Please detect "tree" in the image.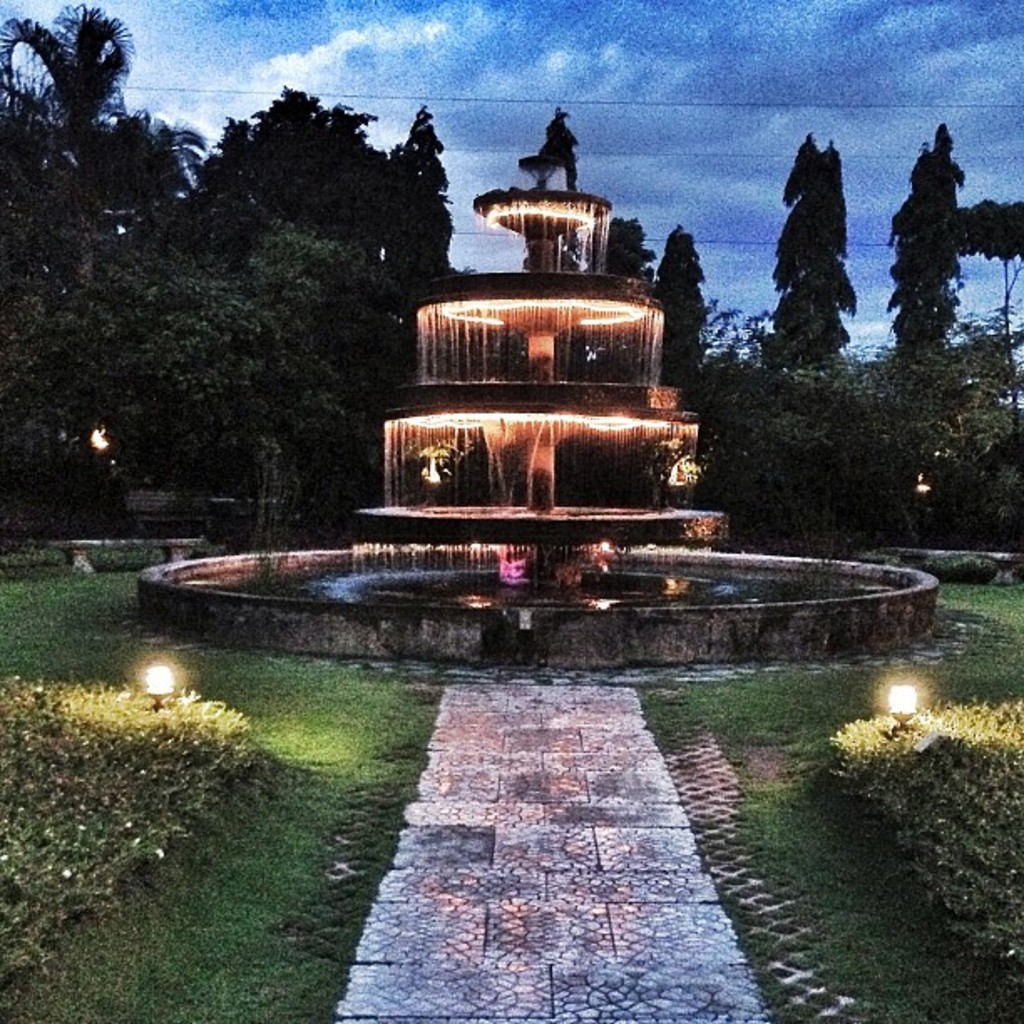
(704,318,835,537).
